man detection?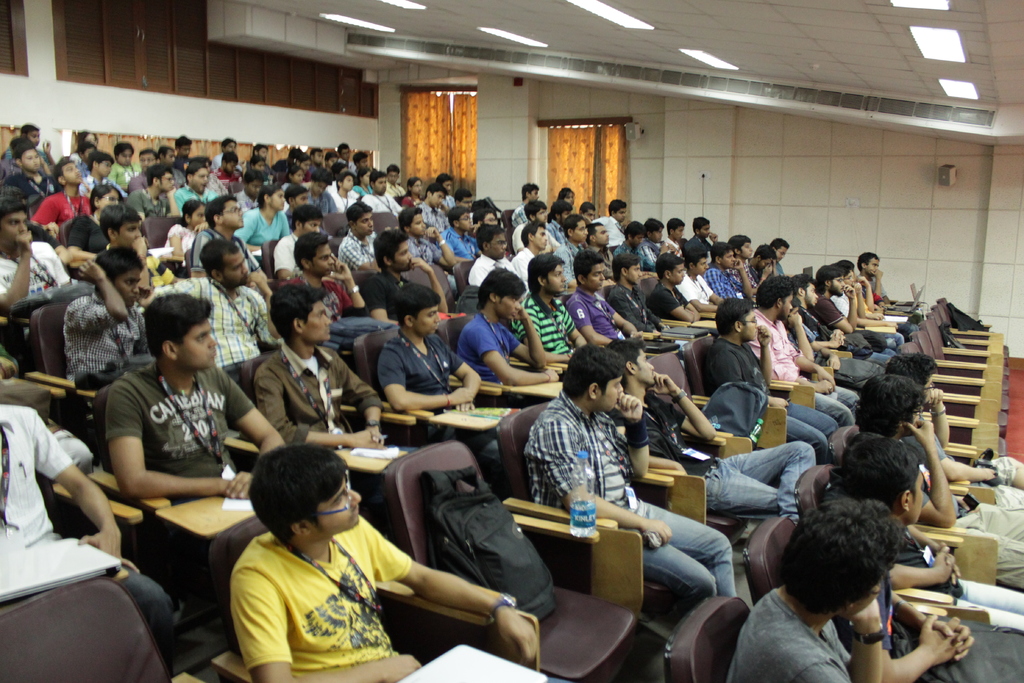
751:243:776:288
